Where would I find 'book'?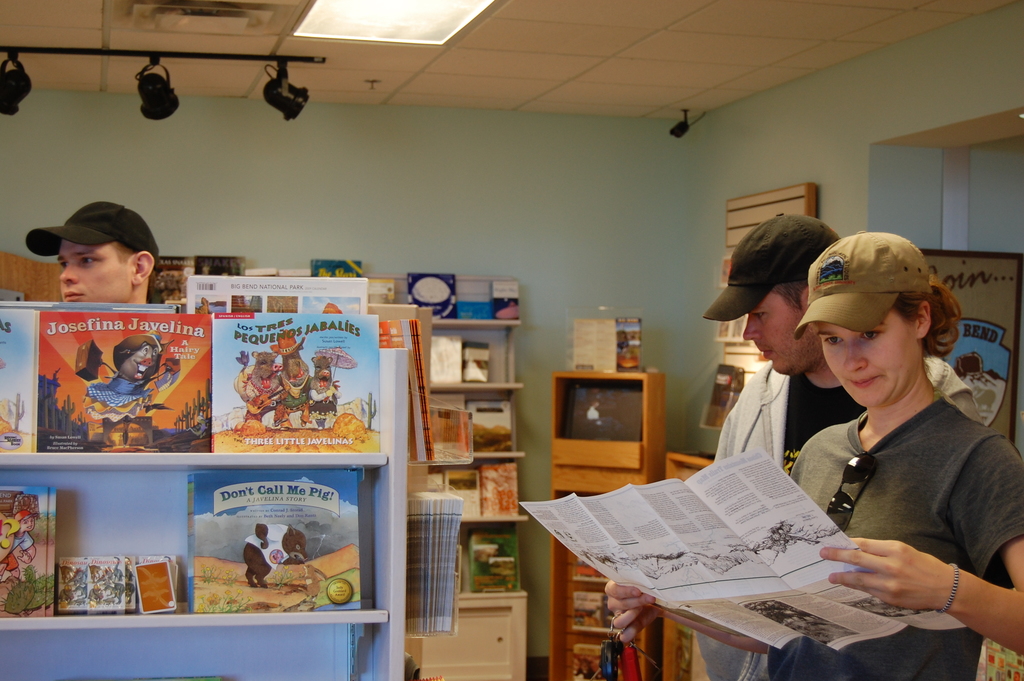
At [left=457, top=279, right=496, bottom=320].
